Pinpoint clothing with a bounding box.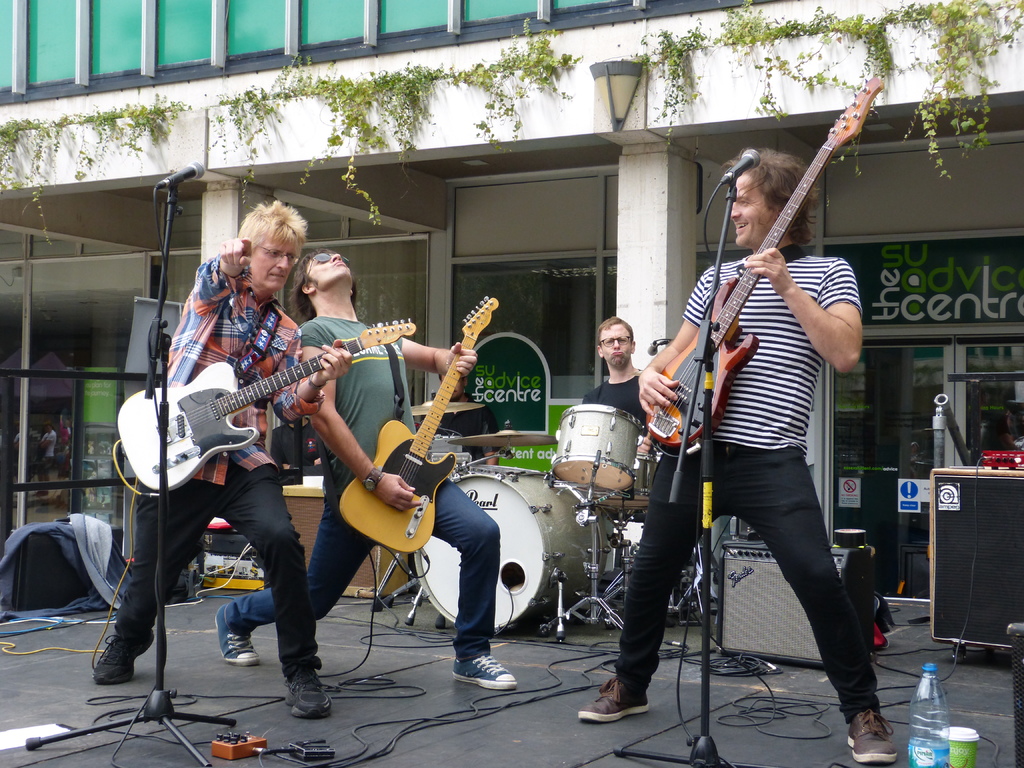
[left=610, top=243, right=879, bottom=728].
